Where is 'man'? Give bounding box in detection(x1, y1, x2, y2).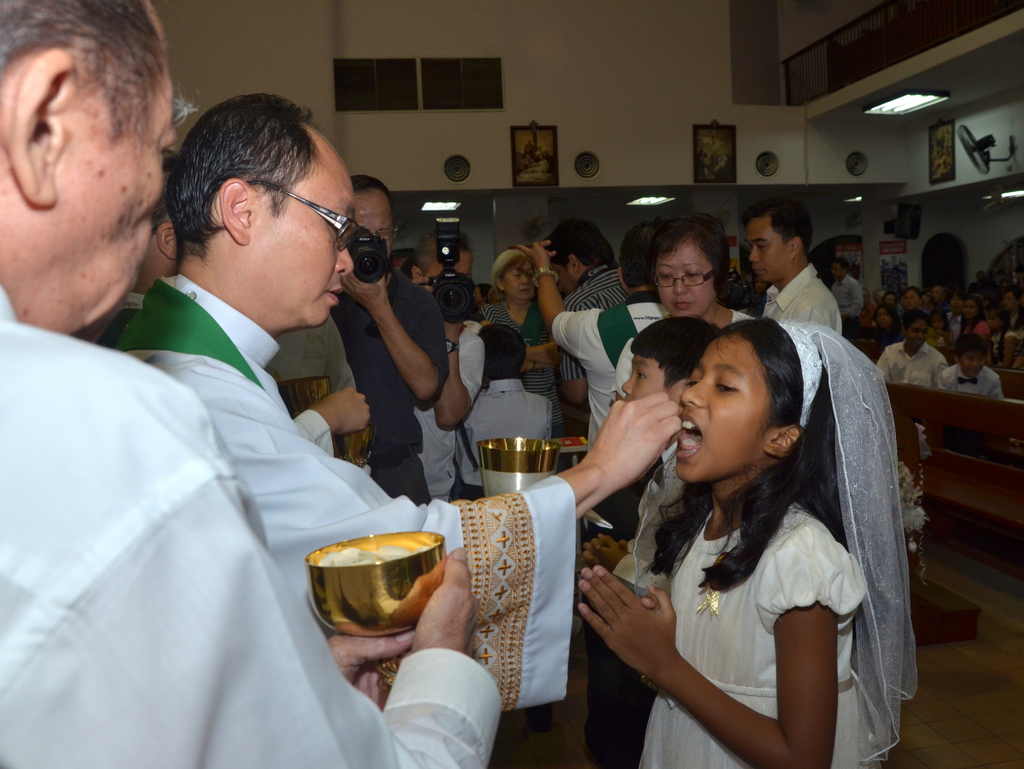
detection(931, 331, 1004, 400).
